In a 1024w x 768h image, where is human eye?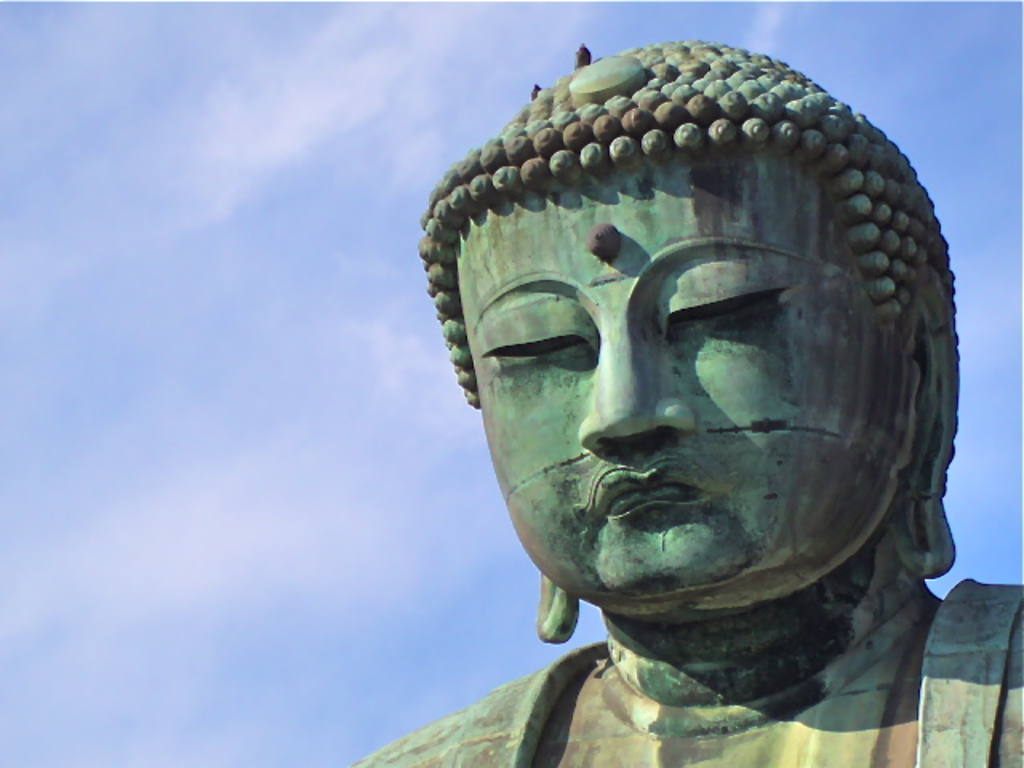
<box>651,274,795,341</box>.
